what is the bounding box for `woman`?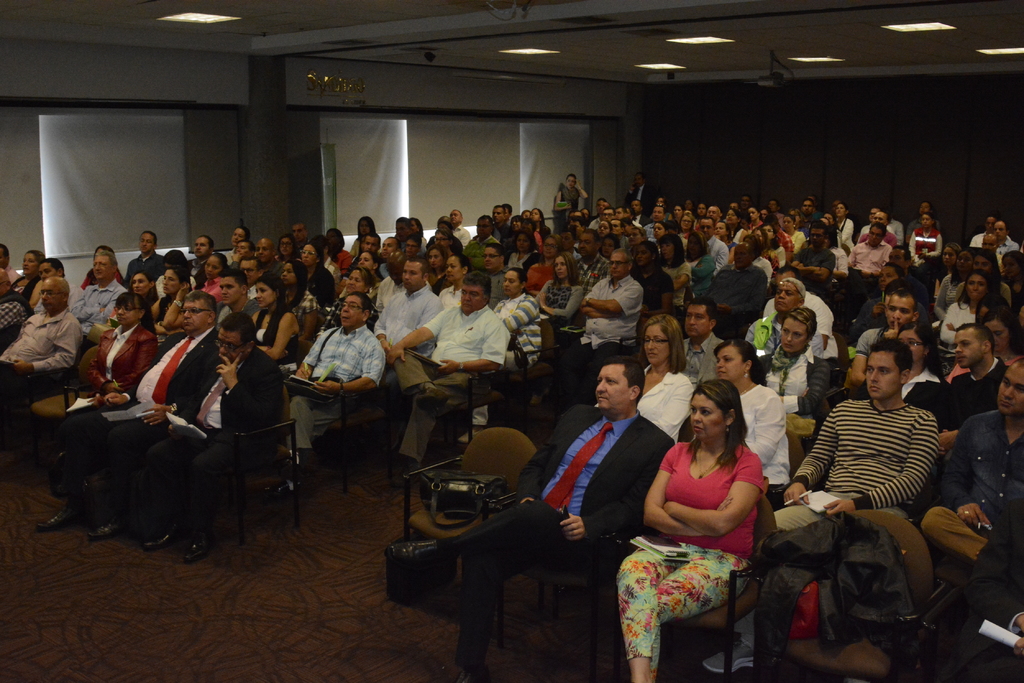
{"x1": 248, "y1": 277, "x2": 298, "y2": 383}.
